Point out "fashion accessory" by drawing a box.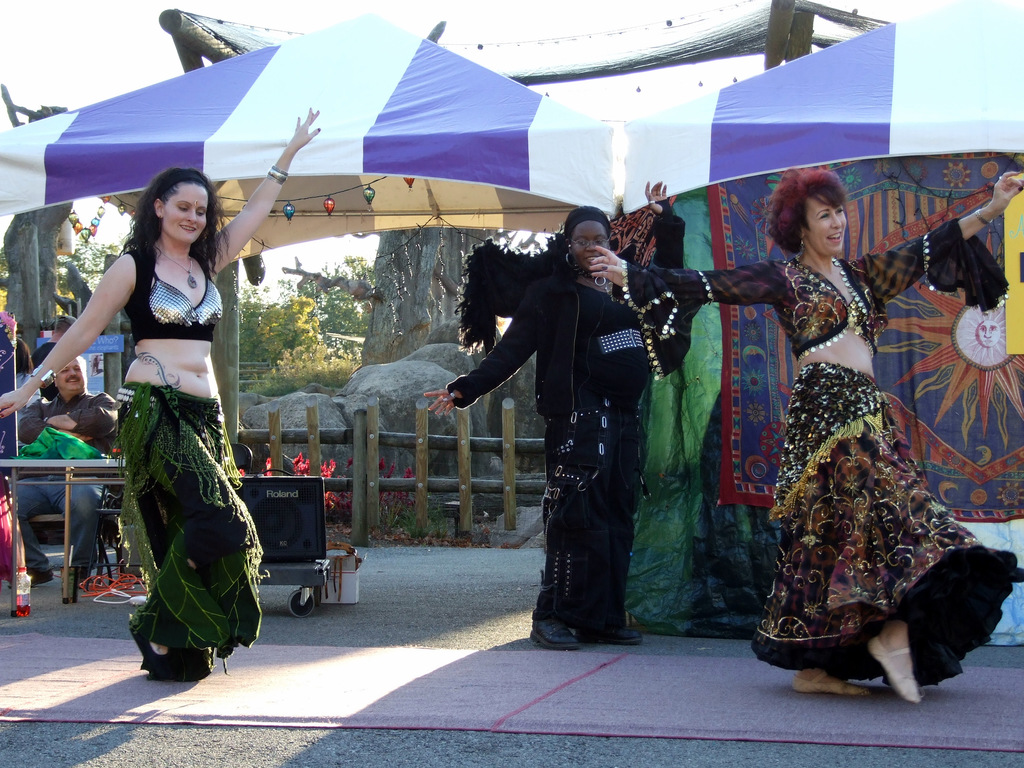
[564,211,611,237].
